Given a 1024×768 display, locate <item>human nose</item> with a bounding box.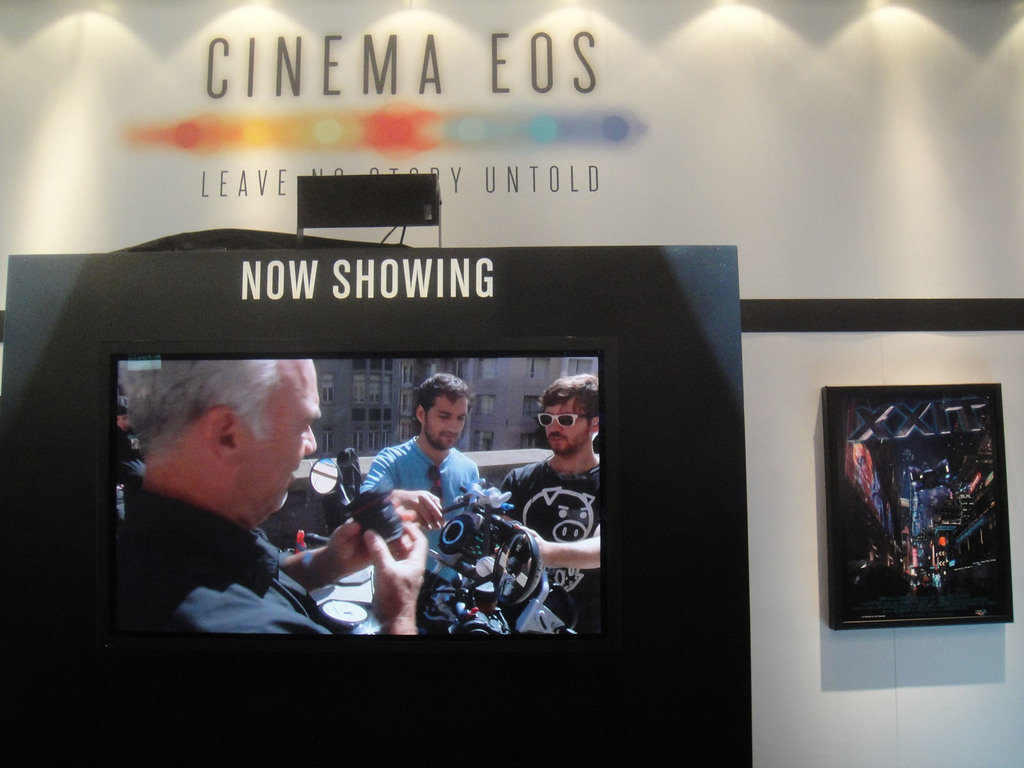
Located: box=[443, 417, 460, 430].
